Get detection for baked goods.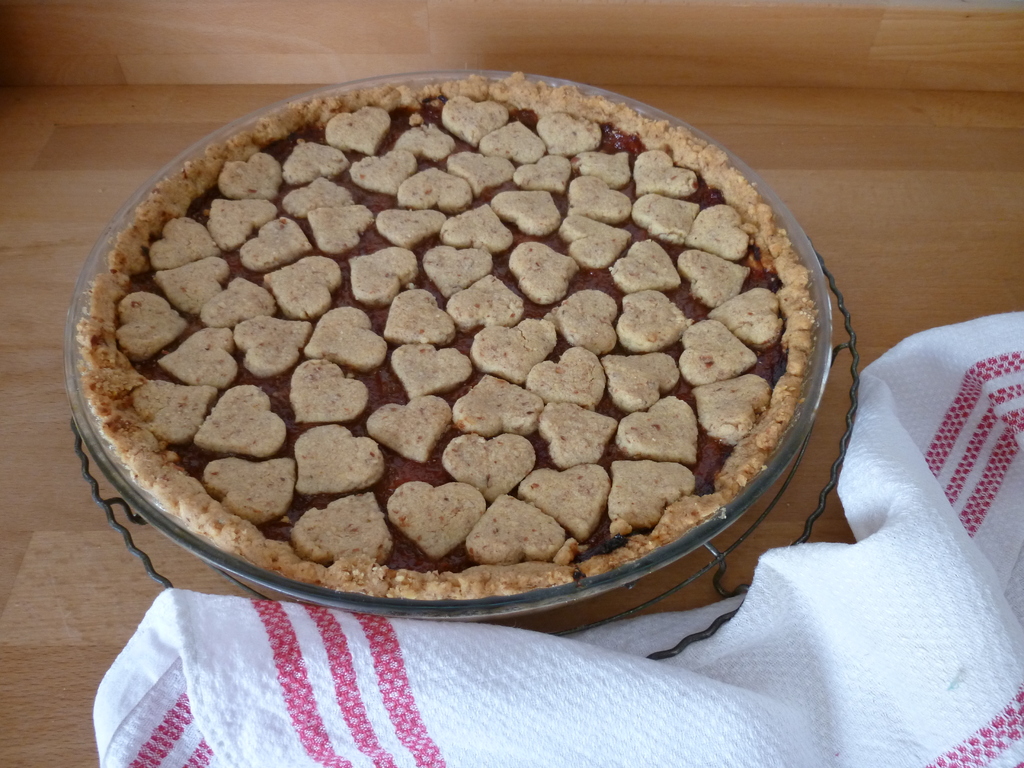
Detection: Rect(77, 68, 822, 600).
